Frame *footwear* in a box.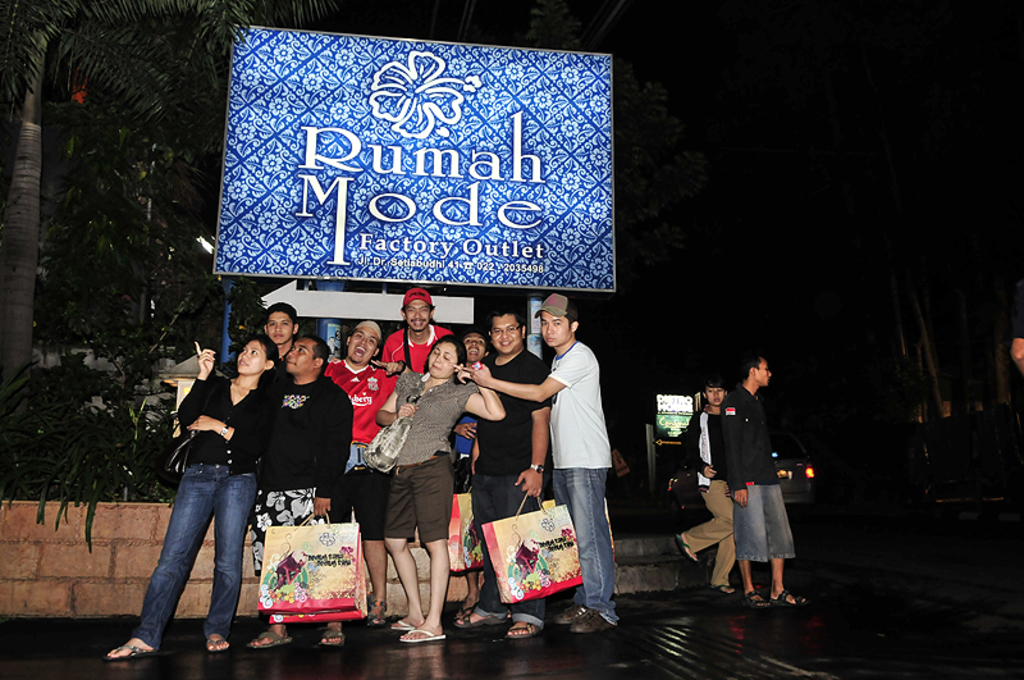
571/607/616/633.
